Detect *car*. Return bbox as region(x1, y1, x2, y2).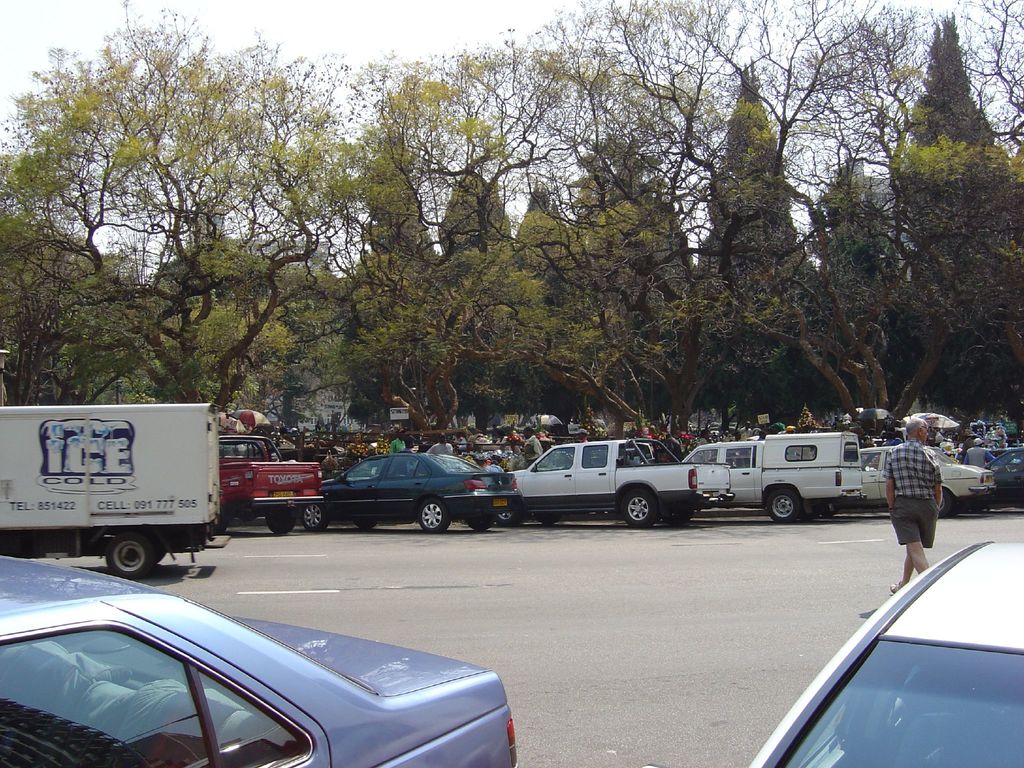
region(991, 445, 1023, 501).
